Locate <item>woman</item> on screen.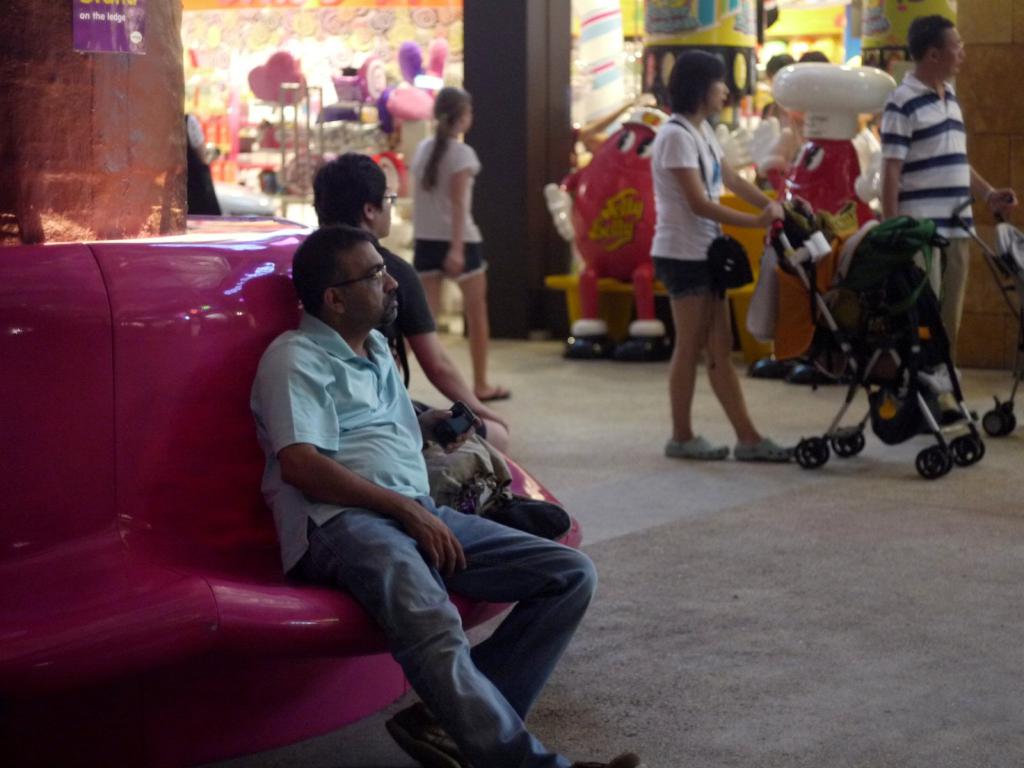
On screen at {"x1": 640, "y1": 63, "x2": 785, "y2": 474}.
